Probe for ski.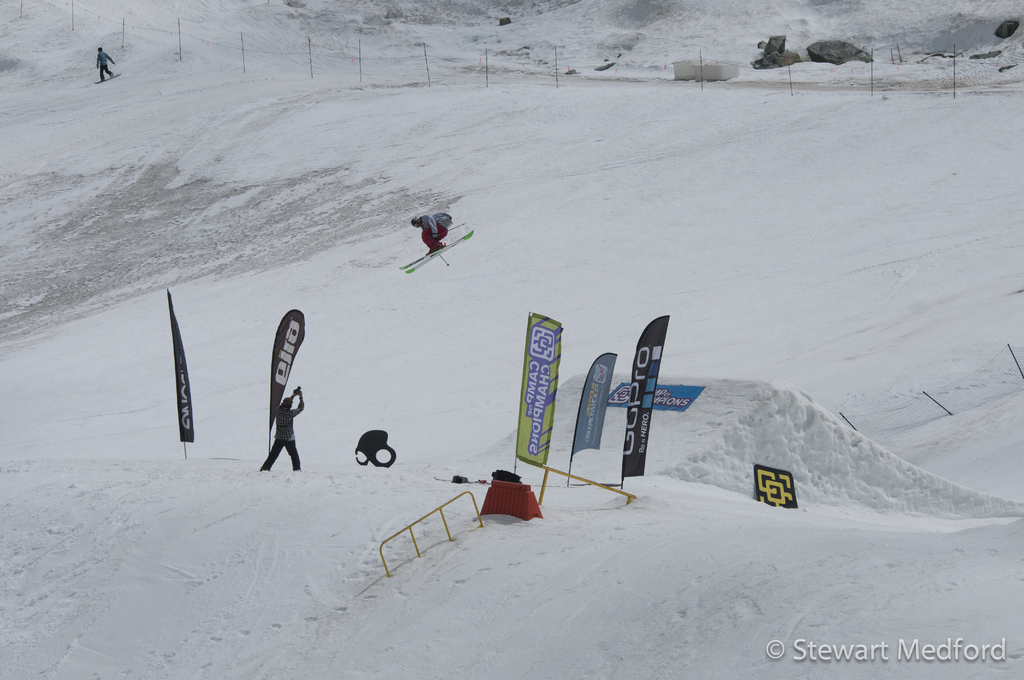
Probe result: [402, 225, 472, 278].
